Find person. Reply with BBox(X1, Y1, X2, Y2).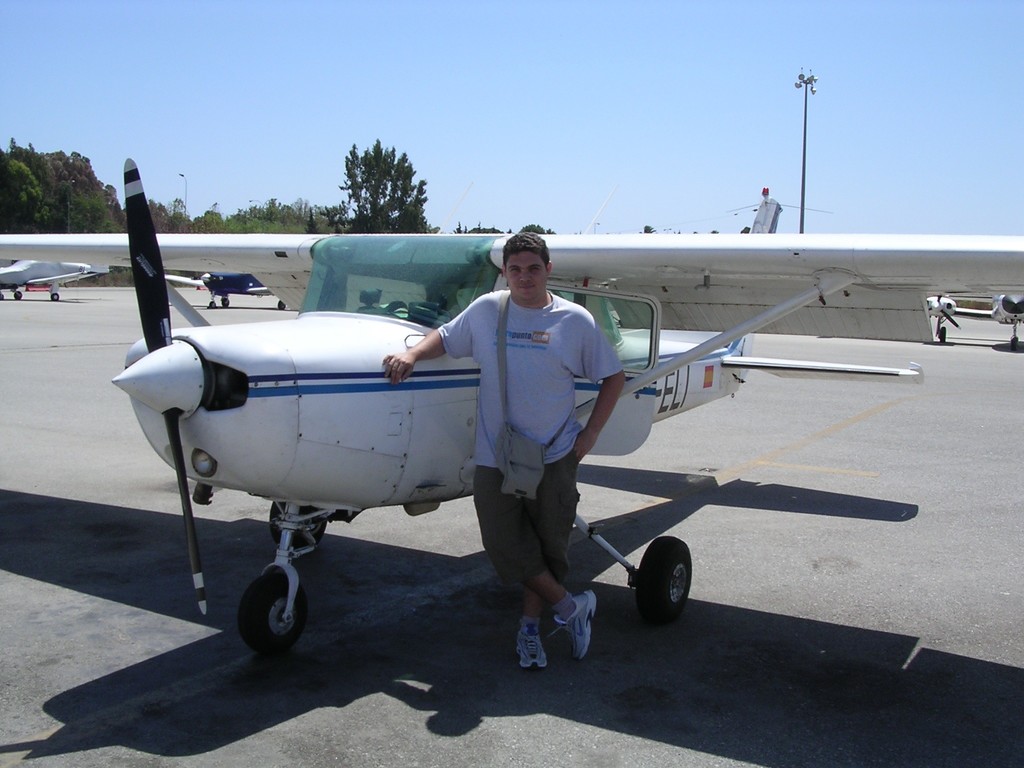
BBox(380, 229, 627, 671).
